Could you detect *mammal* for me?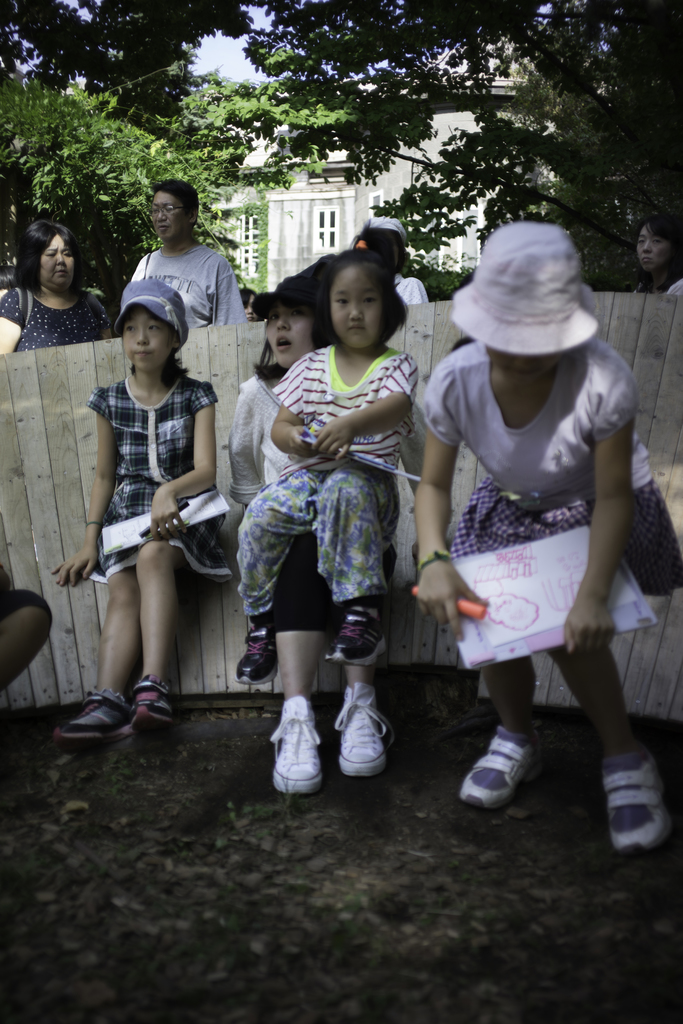
Detection result: bbox=[409, 221, 682, 855].
